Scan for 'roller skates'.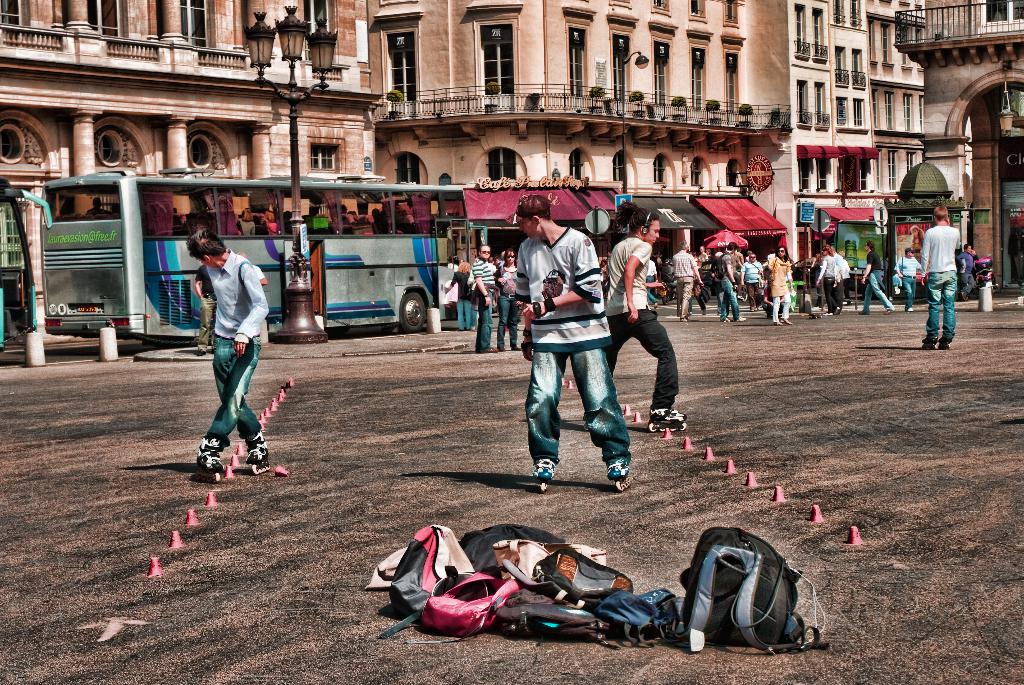
Scan result: x1=649 y1=409 x2=689 y2=432.
